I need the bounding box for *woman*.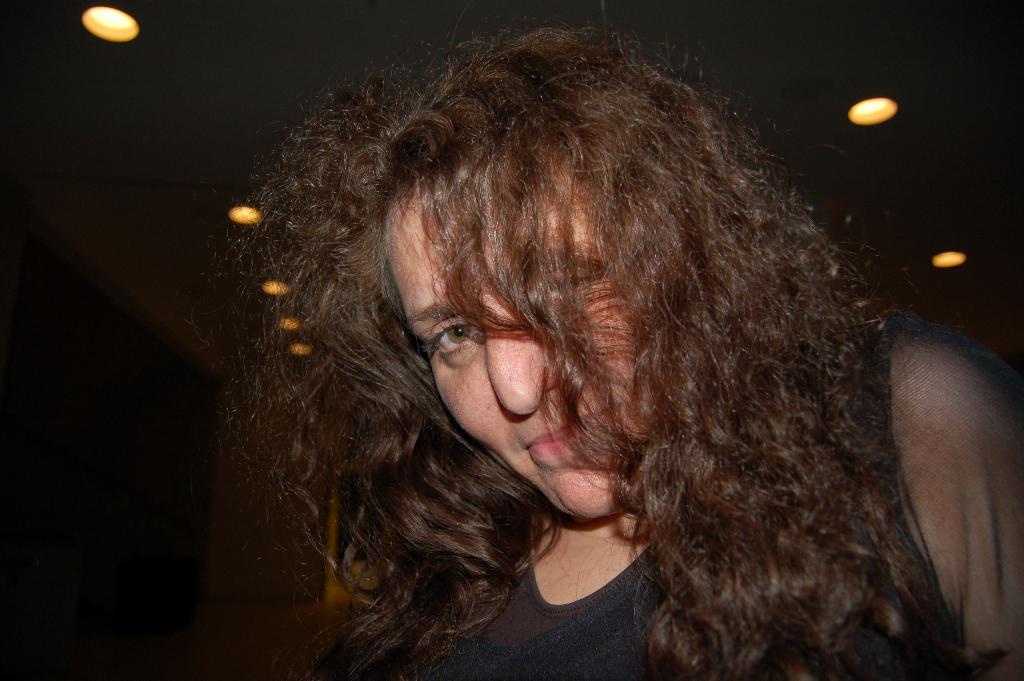
Here it is: {"x1": 194, "y1": 10, "x2": 1023, "y2": 680}.
